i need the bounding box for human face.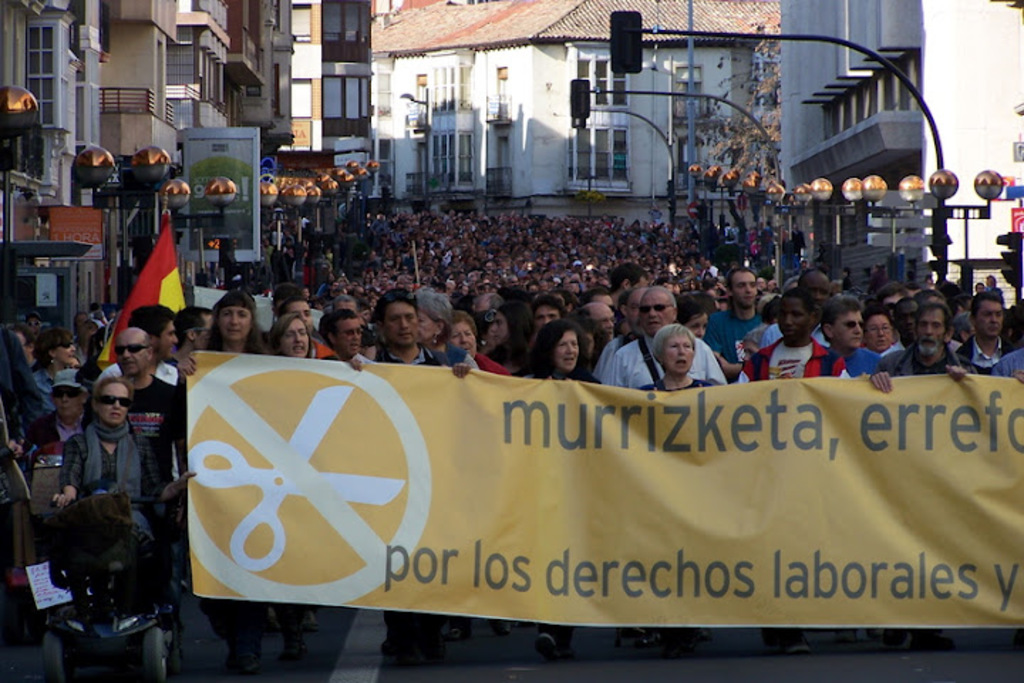
Here it is: pyautogui.locateOnScreen(704, 285, 727, 314).
